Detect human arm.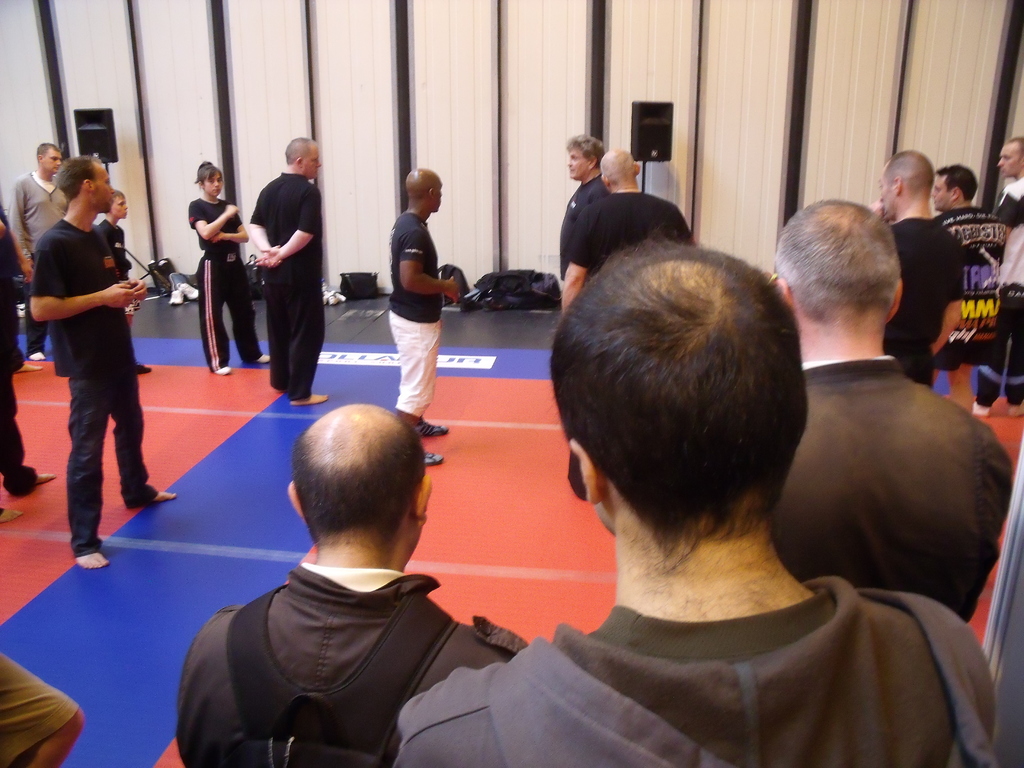
Detected at l=676, t=218, r=698, b=250.
